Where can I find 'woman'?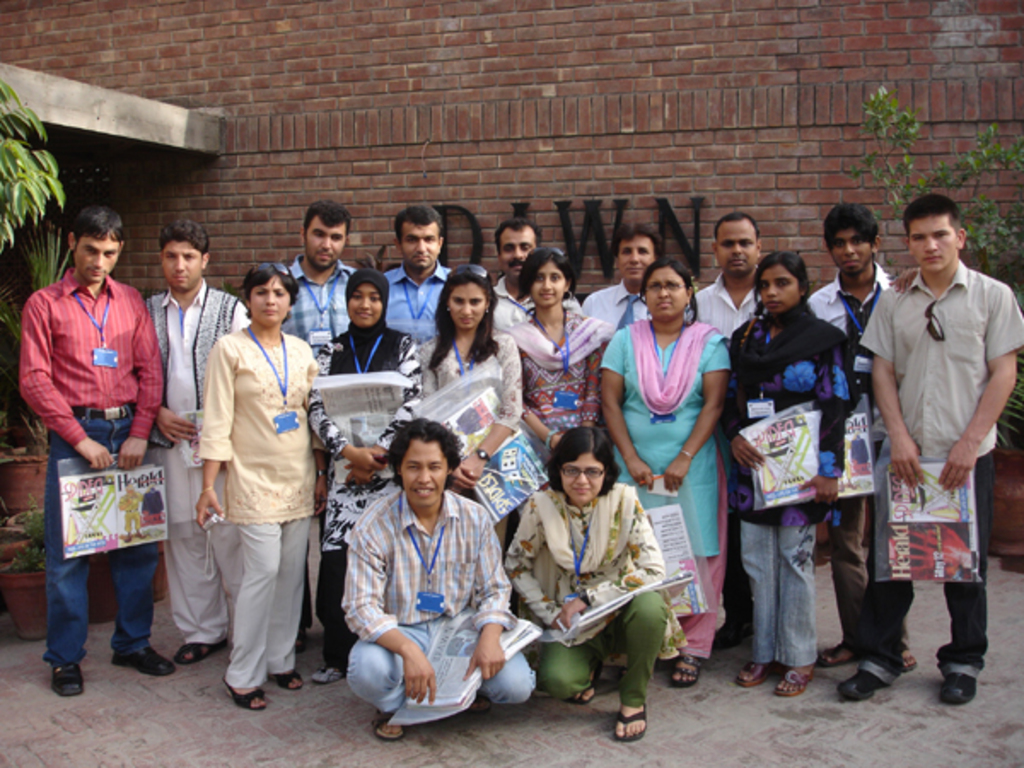
You can find it at pyautogui.locateOnScreen(418, 259, 531, 561).
